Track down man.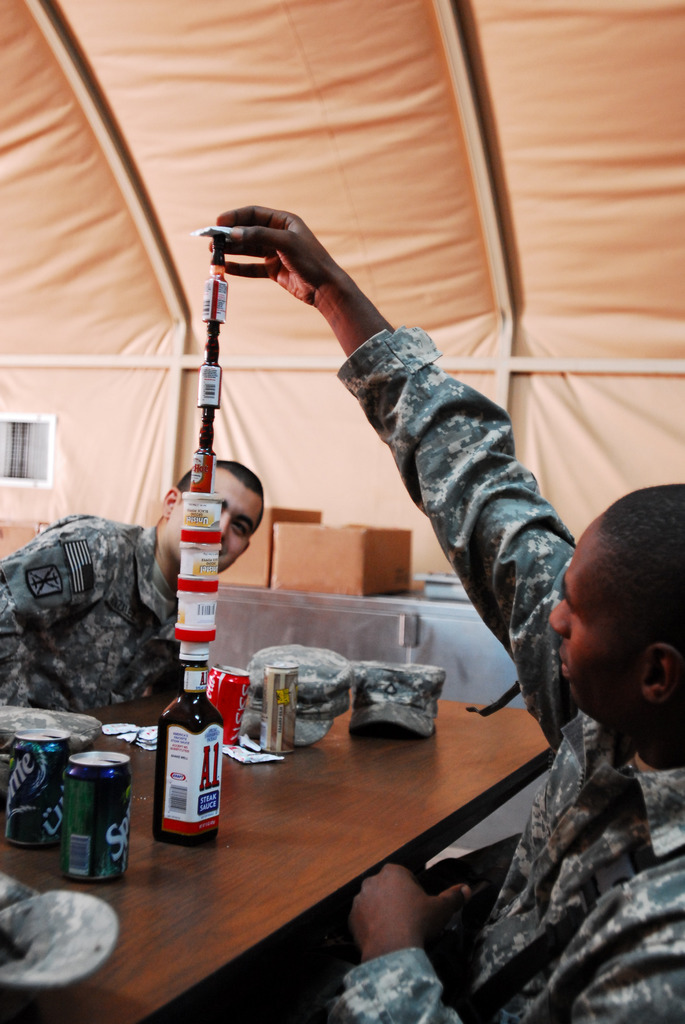
Tracked to pyautogui.locateOnScreen(0, 454, 272, 724).
